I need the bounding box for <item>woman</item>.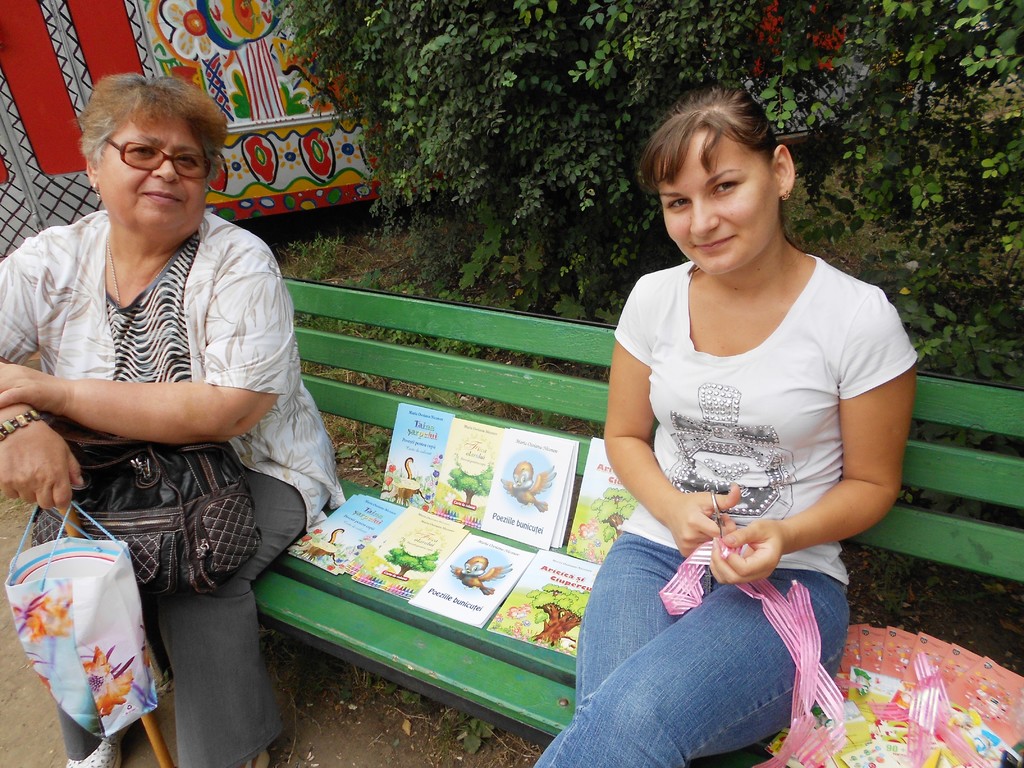
Here it is: (0, 68, 345, 767).
